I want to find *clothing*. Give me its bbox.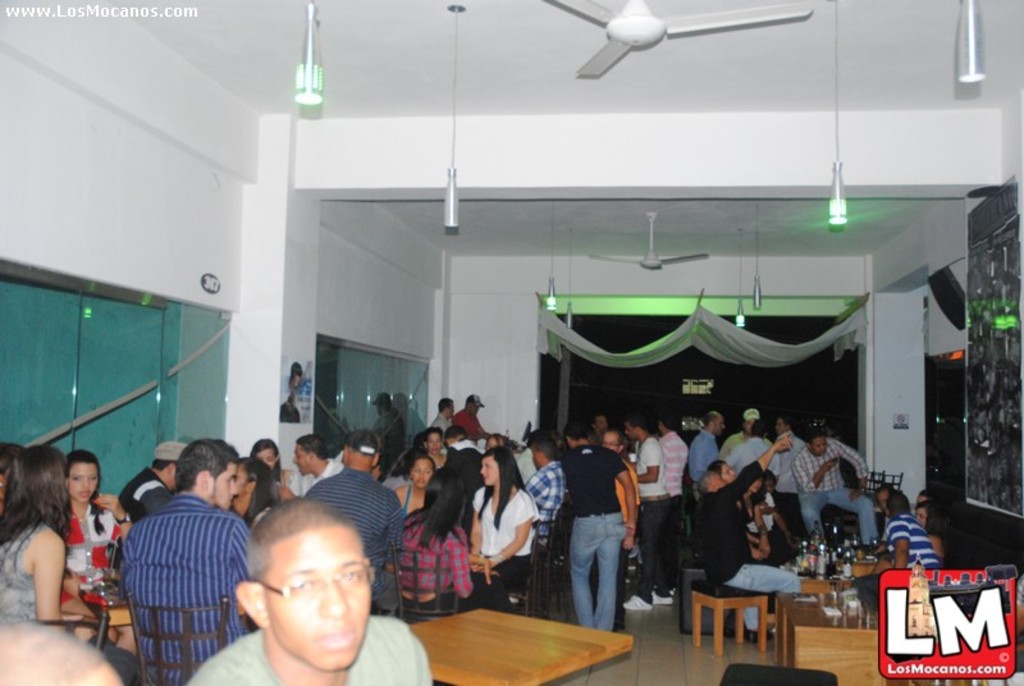
box=[719, 430, 741, 465].
